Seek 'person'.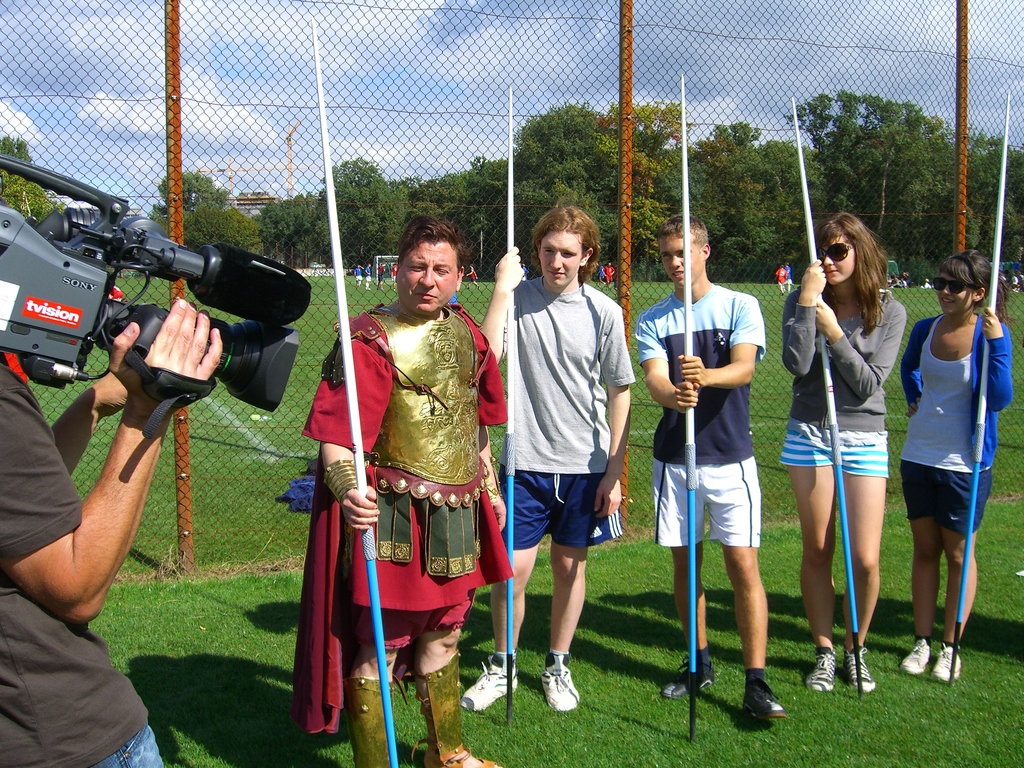
l=659, t=213, r=789, b=722.
